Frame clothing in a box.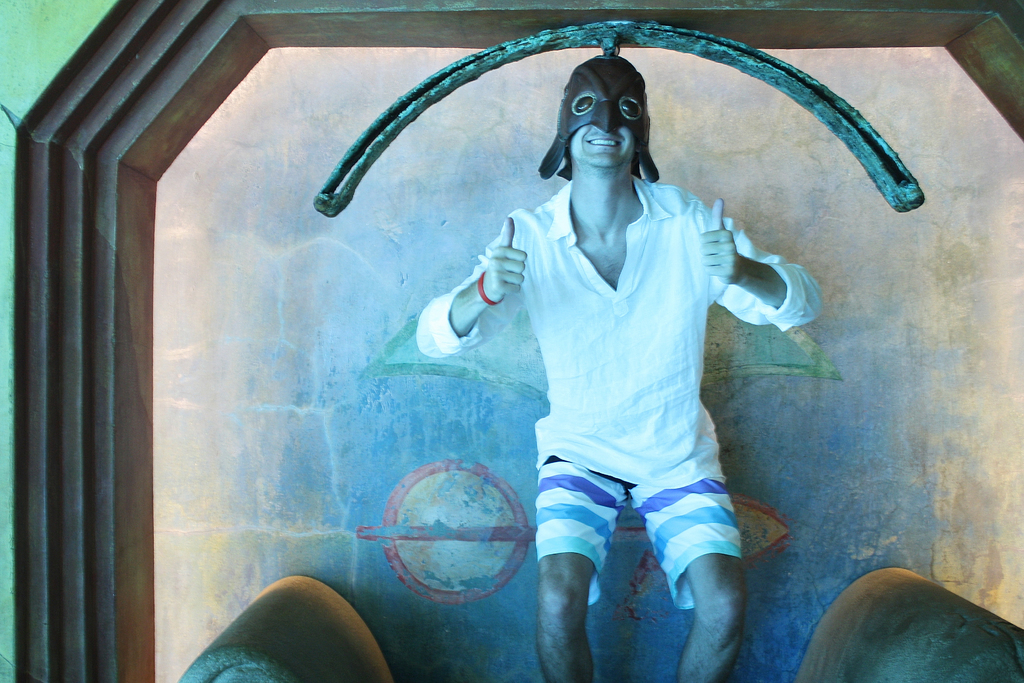
detection(418, 176, 819, 616).
